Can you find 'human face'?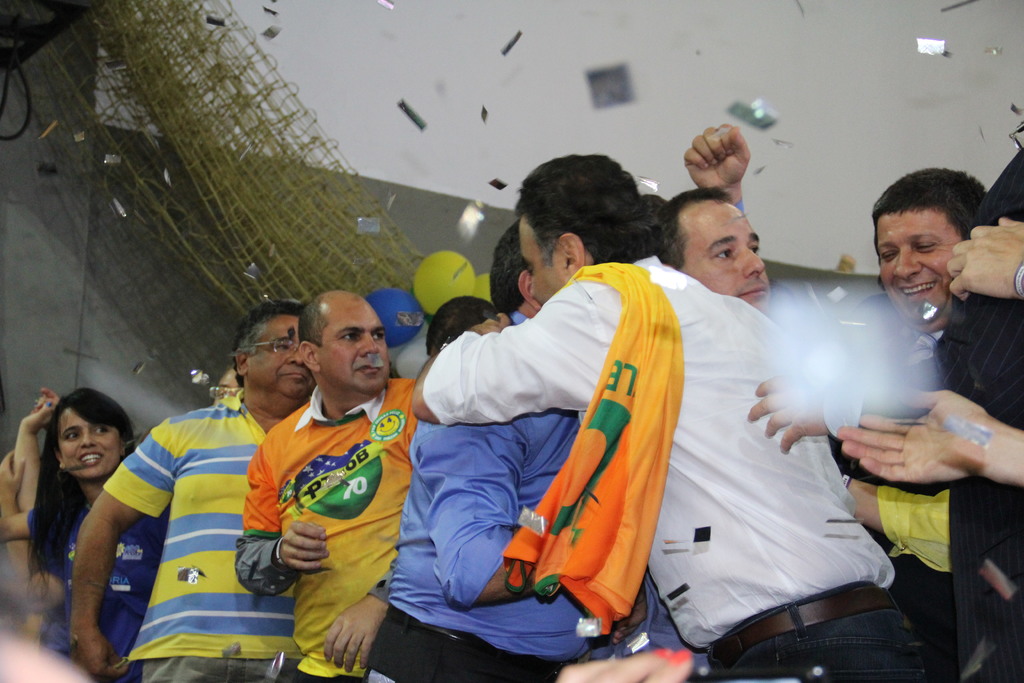
Yes, bounding box: <box>876,204,964,325</box>.
